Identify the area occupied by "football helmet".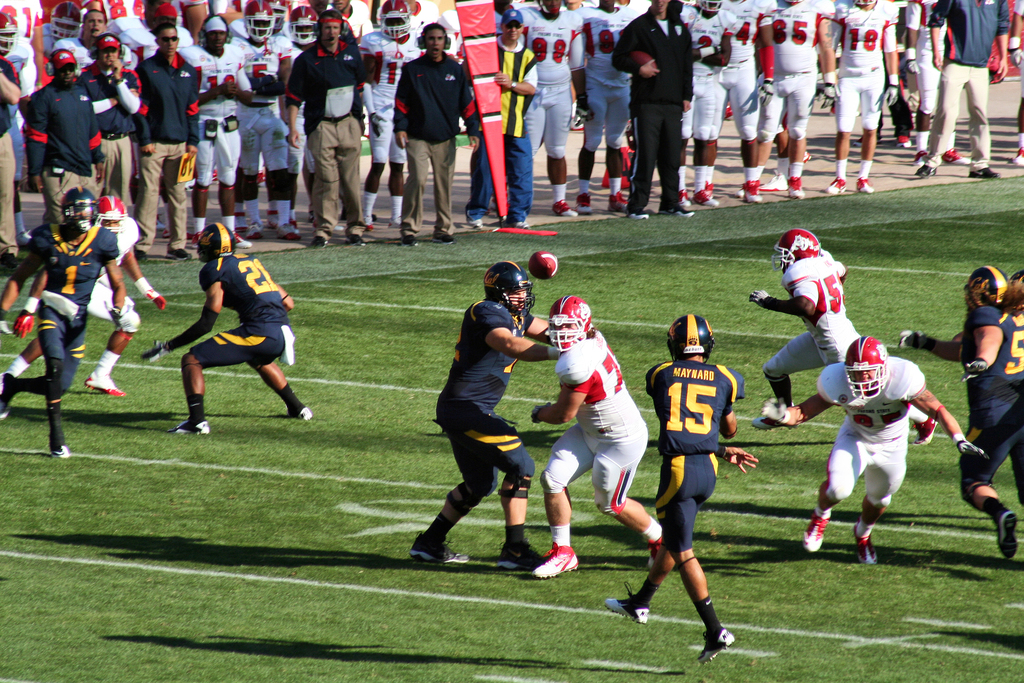
Area: <bbox>0, 13, 20, 62</bbox>.
